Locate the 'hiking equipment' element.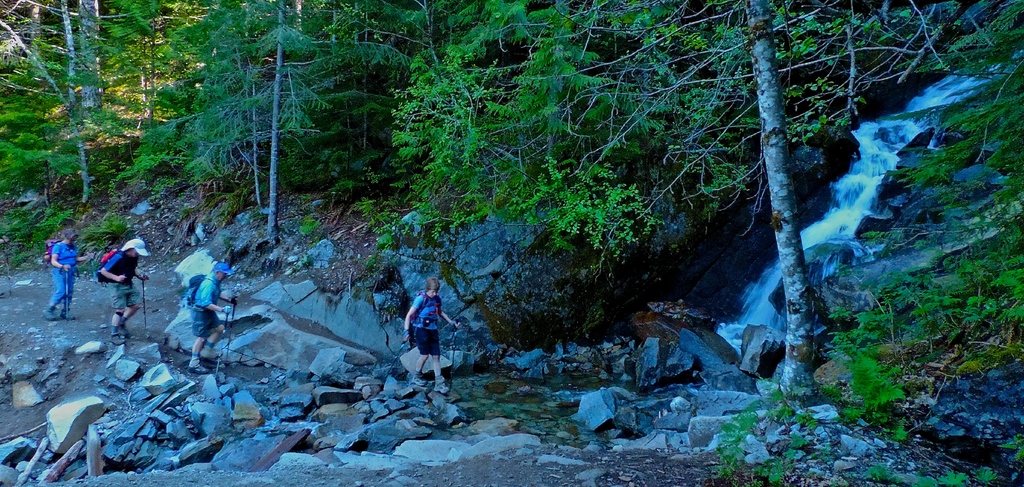
Element bbox: {"x1": 180, "y1": 271, "x2": 222, "y2": 312}.
